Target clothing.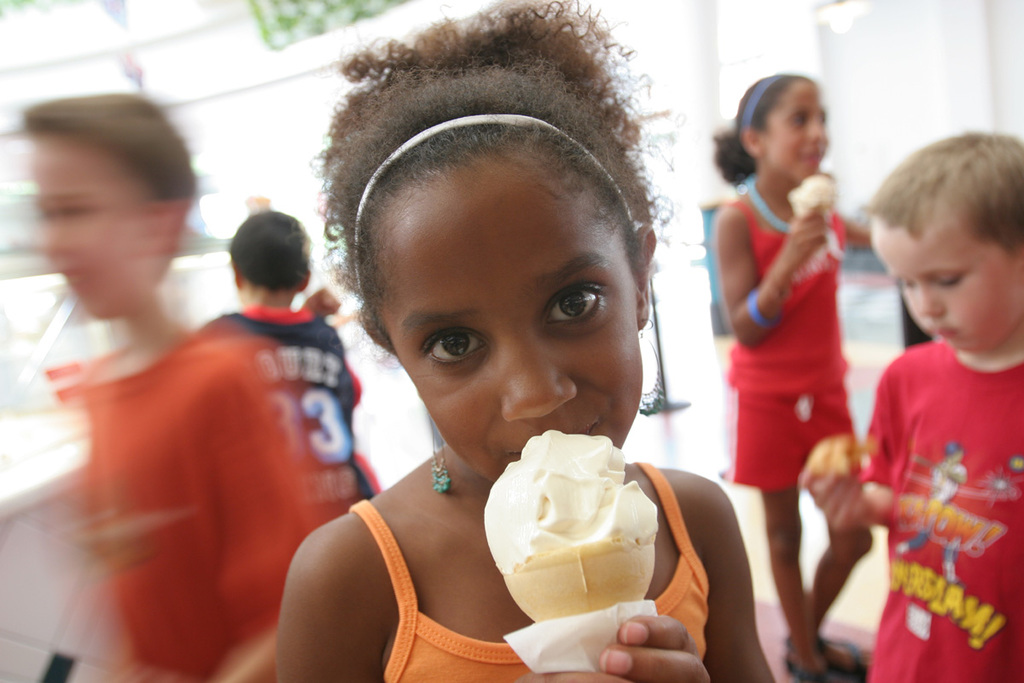
Target region: {"left": 727, "top": 175, "right": 873, "bottom": 482}.
